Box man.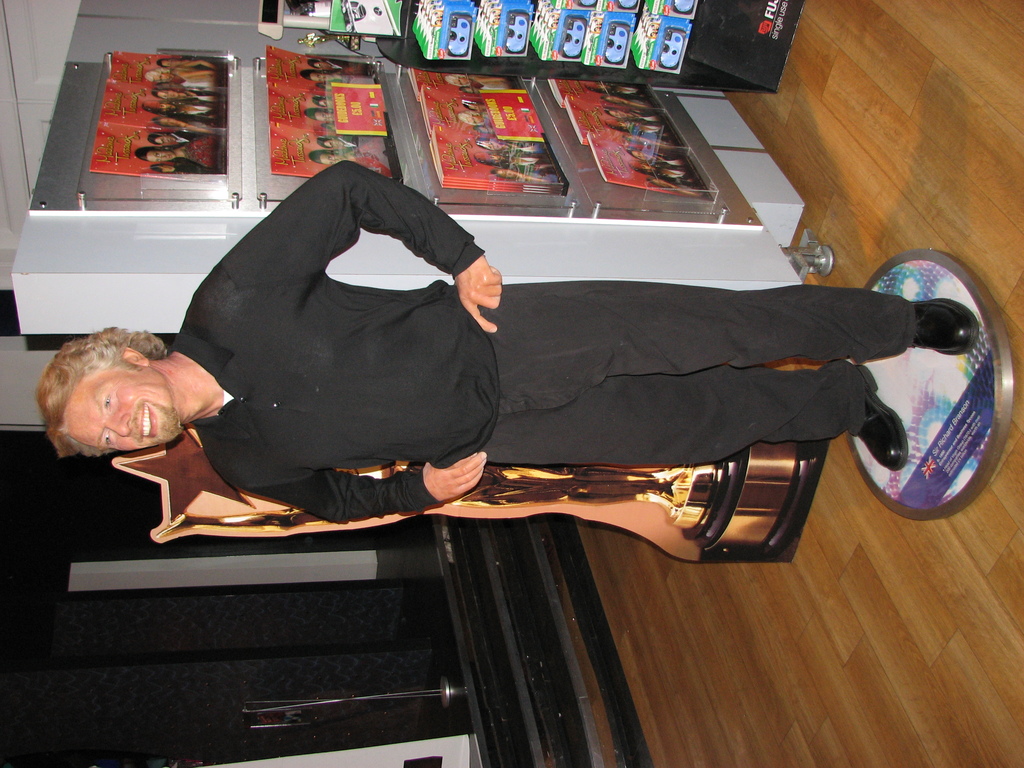
<bbox>68, 136, 999, 607</bbox>.
